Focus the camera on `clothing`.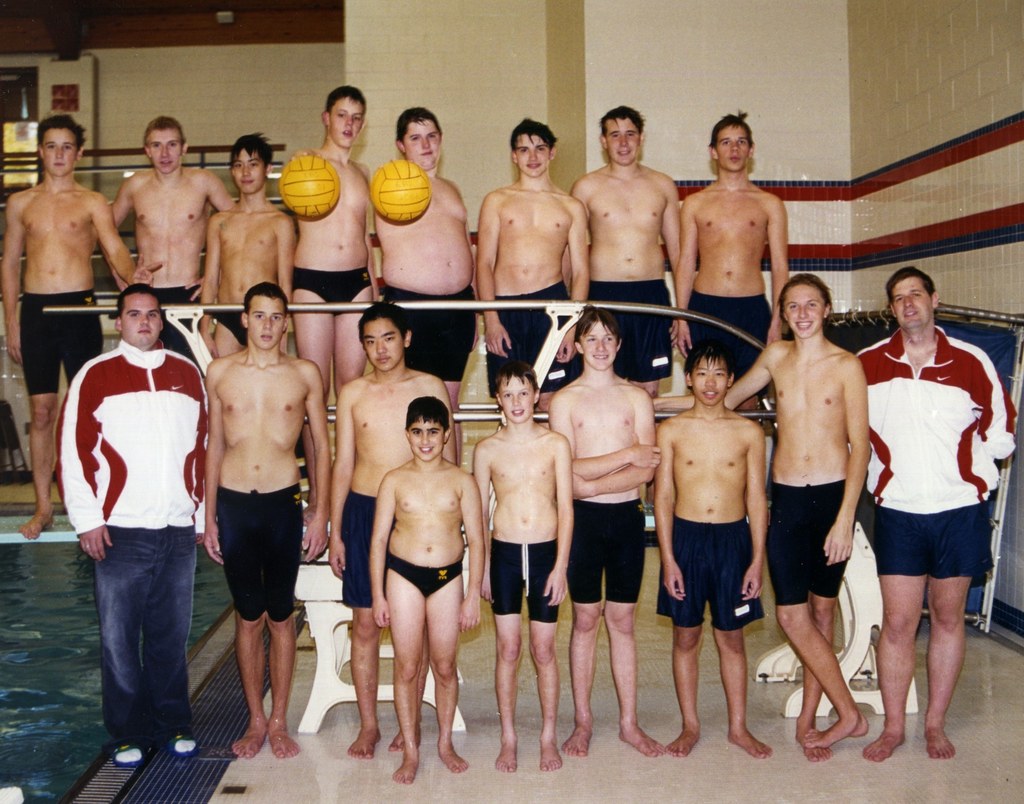
Focus region: <bbox>493, 532, 562, 619</bbox>.
